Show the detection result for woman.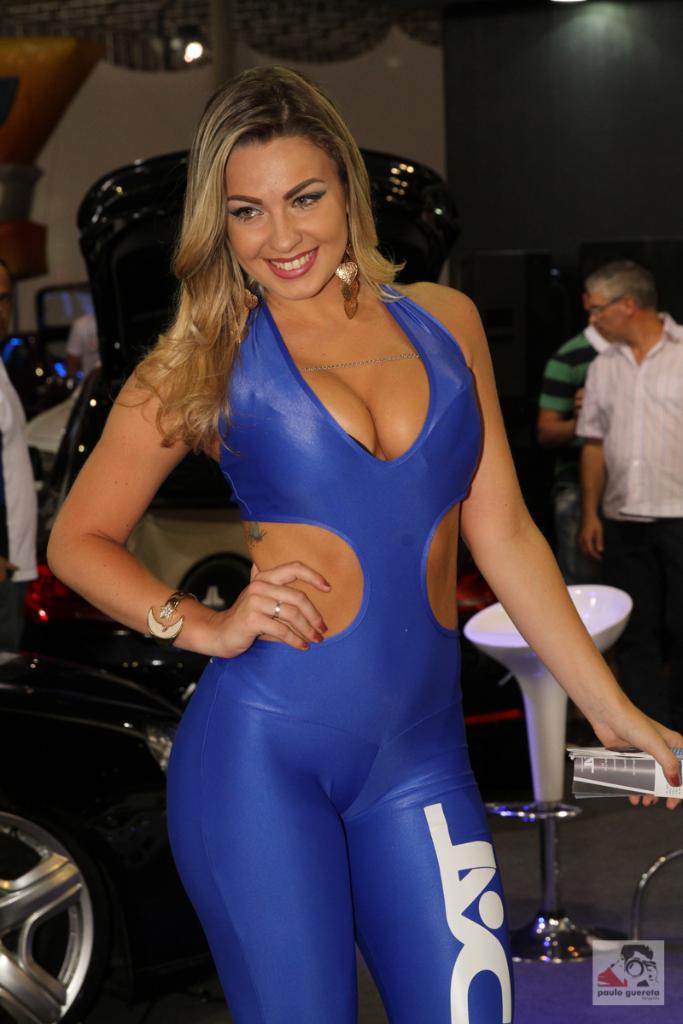
67 79 609 1023.
